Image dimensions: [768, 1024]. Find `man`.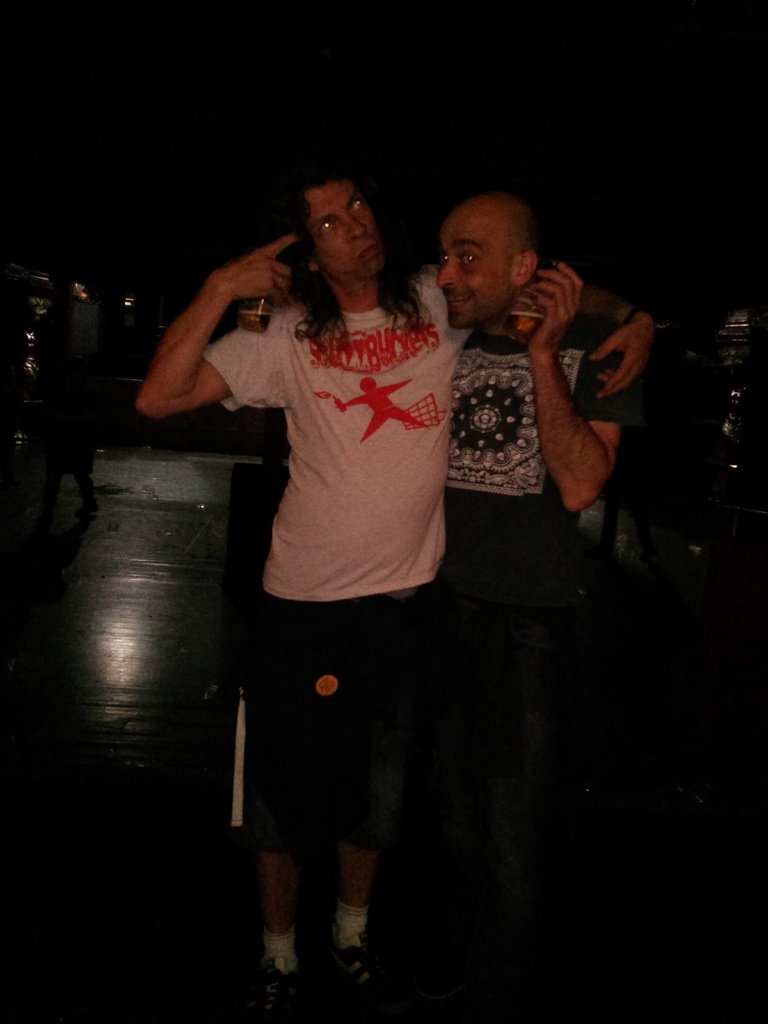
232/186/655/1023.
